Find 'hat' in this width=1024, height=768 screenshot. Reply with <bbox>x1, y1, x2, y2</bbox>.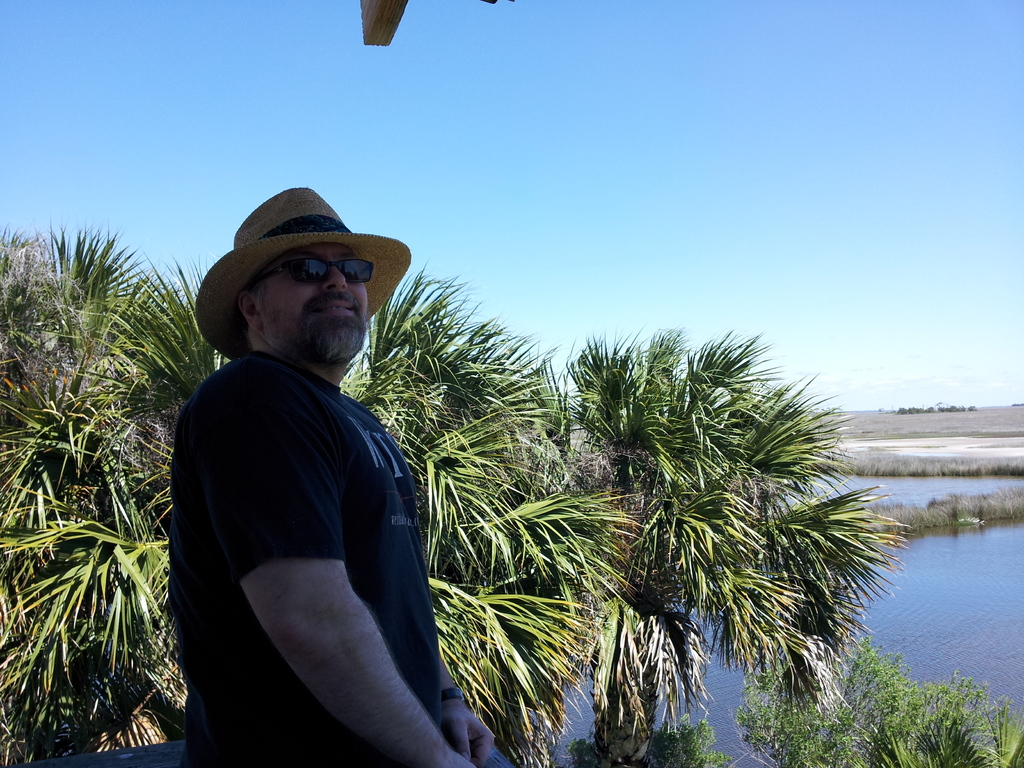
<bbox>200, 186, 401, 346</bbox>.
